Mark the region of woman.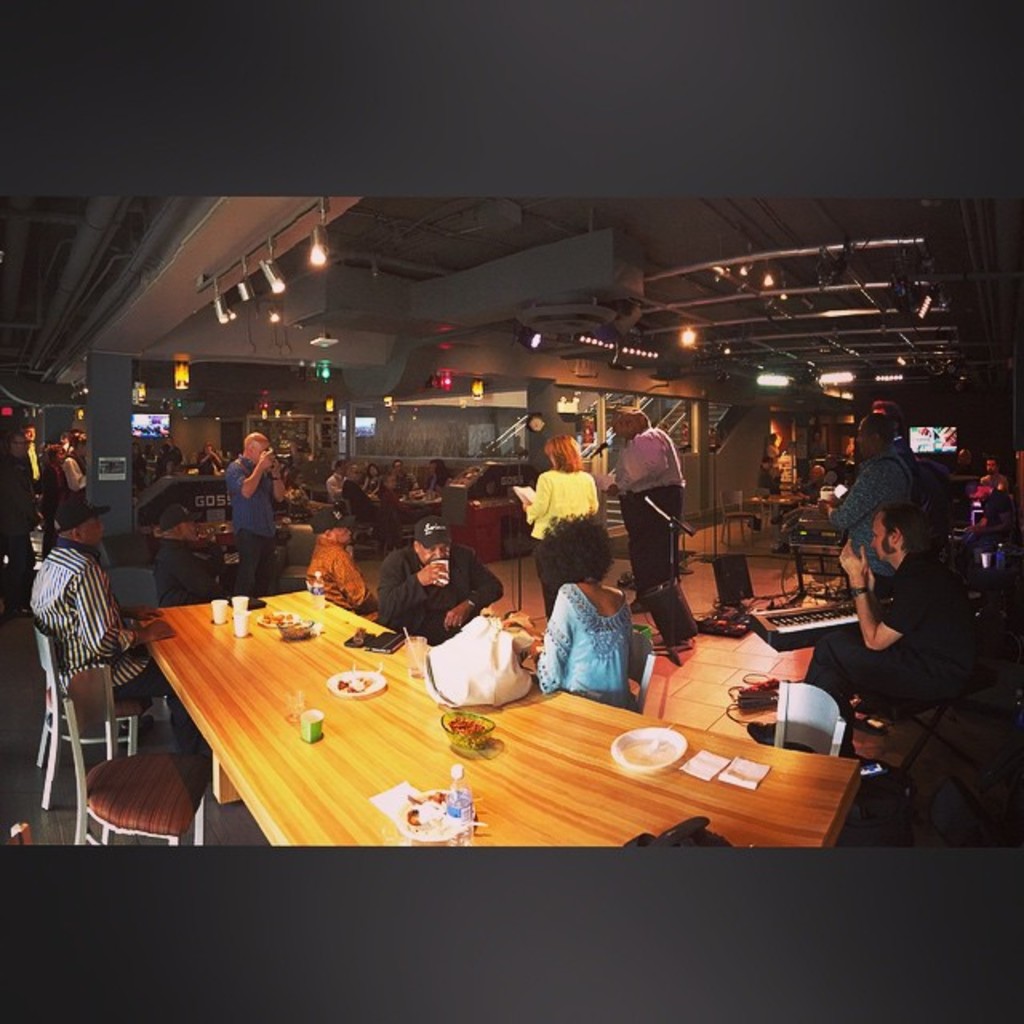
Region: x1=507, y1=507, x2=640, y2=720.
